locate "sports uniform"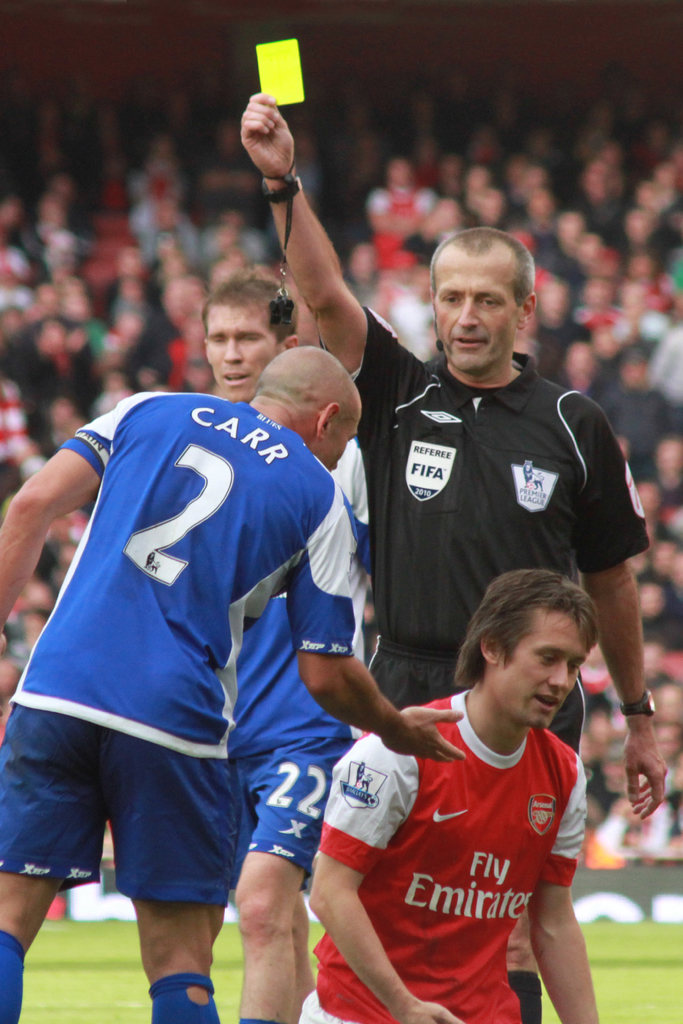
293 680 584 1021
